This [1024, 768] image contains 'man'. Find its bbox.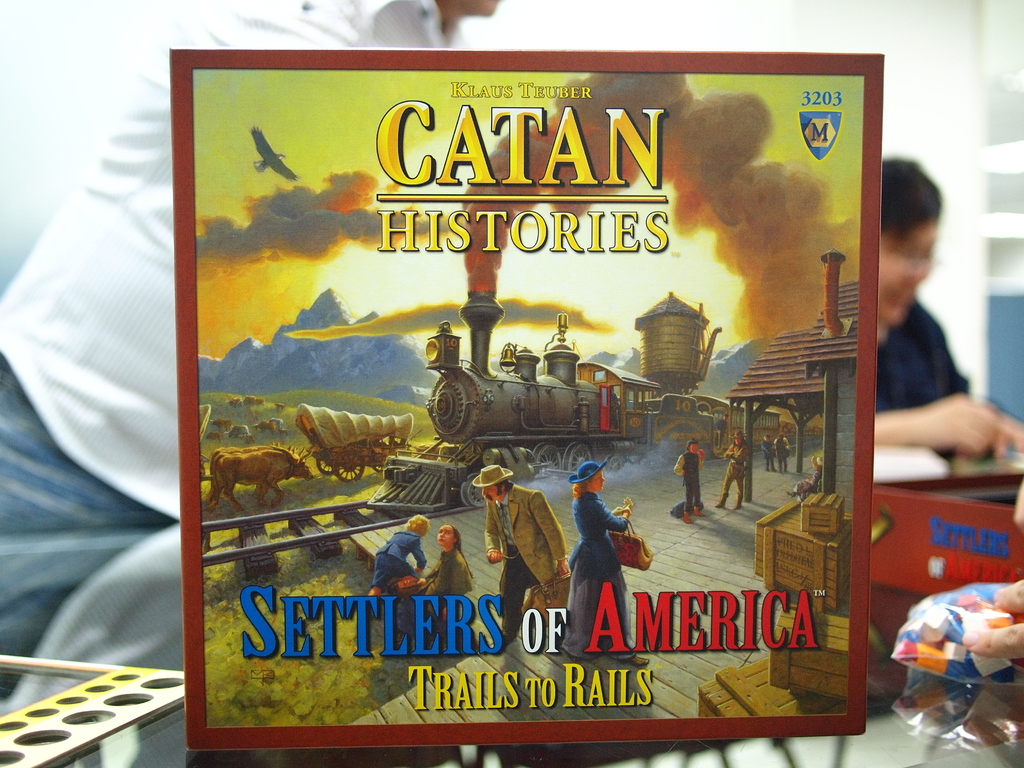
(left=0, top=0, right=504, bottom=718).
